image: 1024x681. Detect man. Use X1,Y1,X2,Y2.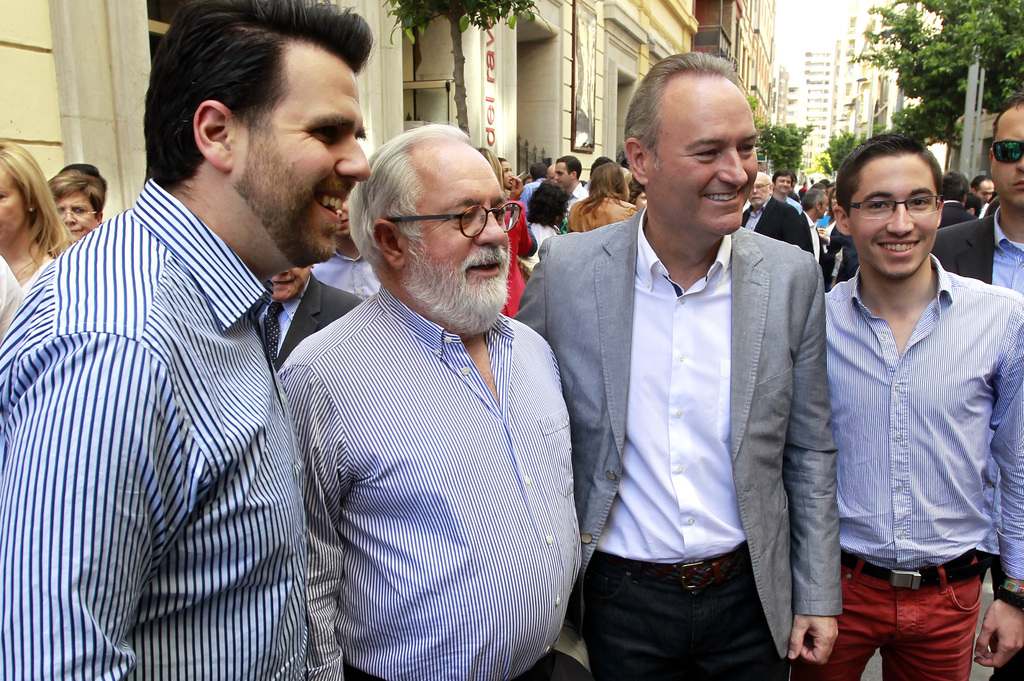
787,136,1023,680.
